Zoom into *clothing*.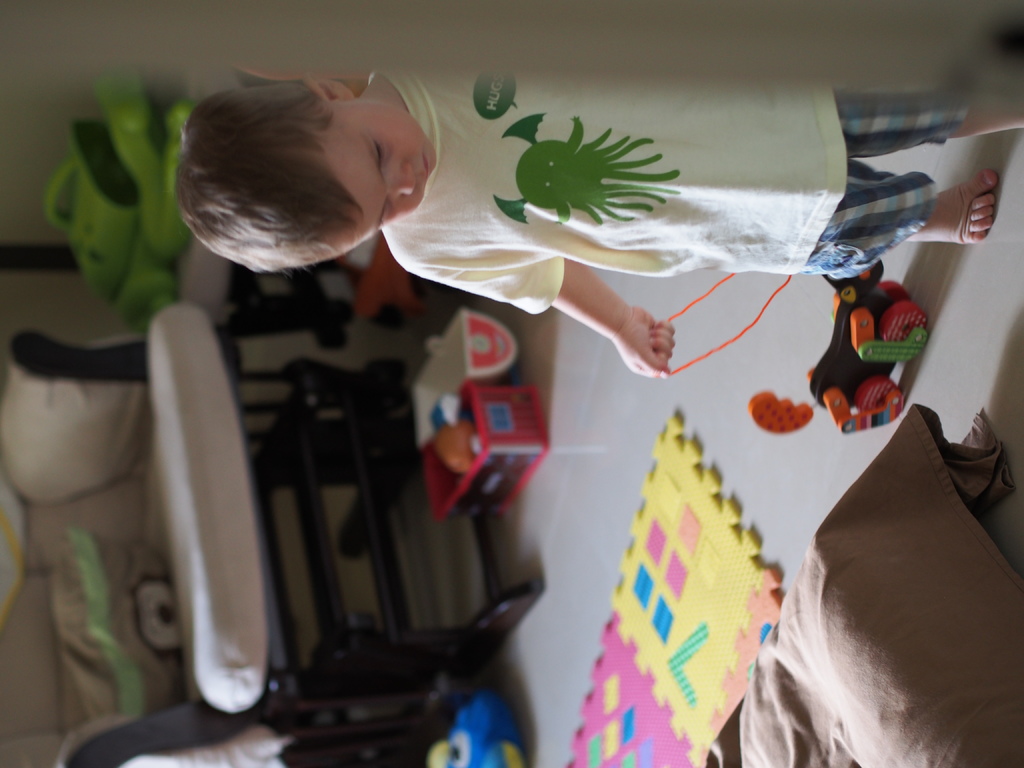
Zoom target: box(289, 85, 929, 356).
